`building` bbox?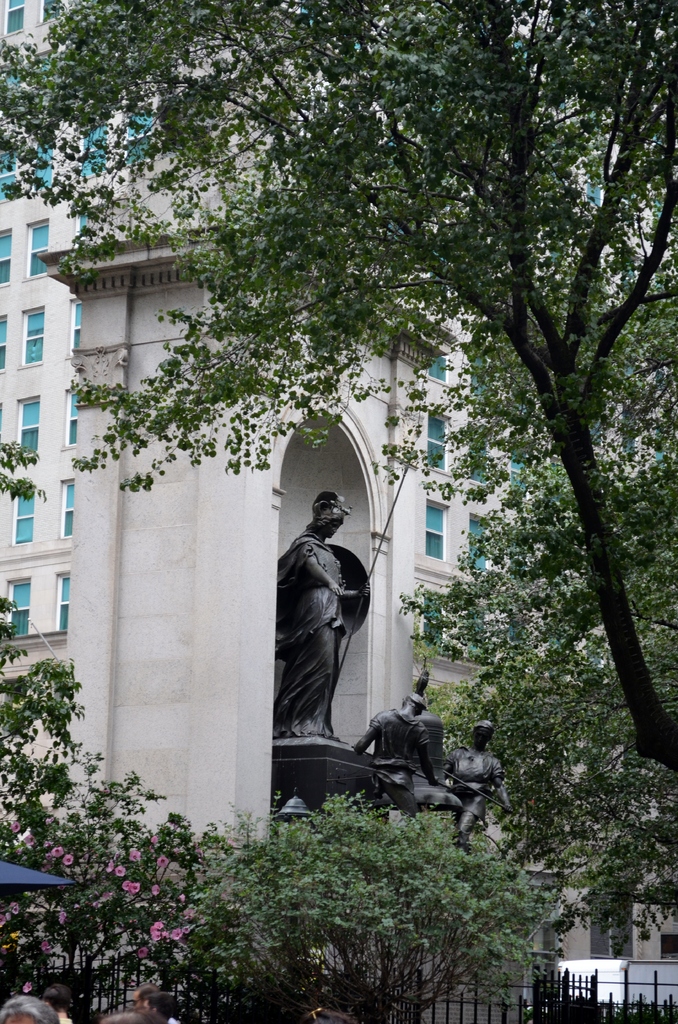
locate(0, 0, 677, 877)
